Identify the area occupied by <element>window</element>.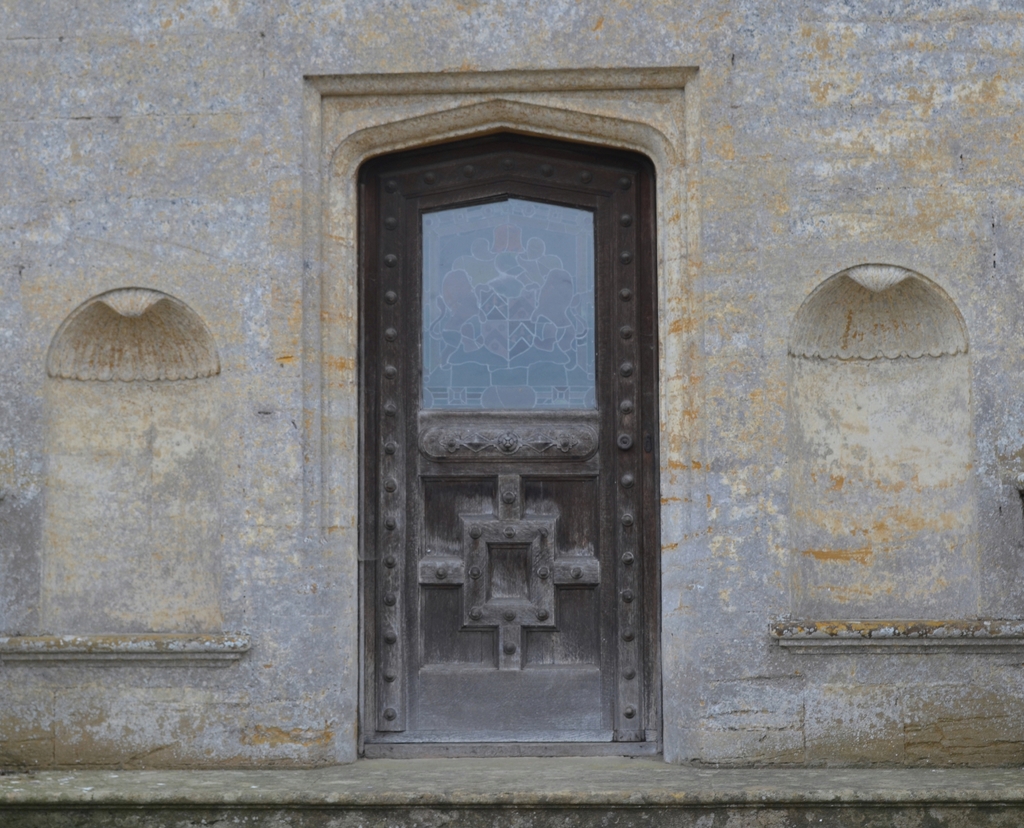
Area: region(329, 104, 666, 735).
